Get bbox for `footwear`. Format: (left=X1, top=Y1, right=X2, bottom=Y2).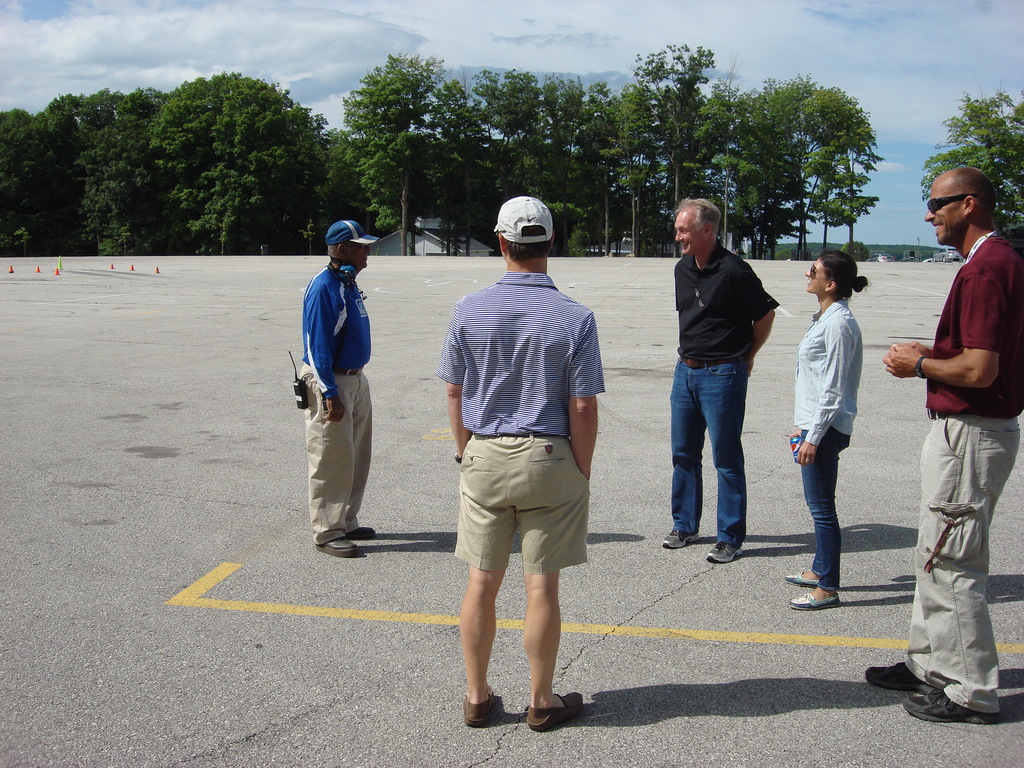
(left=661, top=532, right=701, bottom=552).
